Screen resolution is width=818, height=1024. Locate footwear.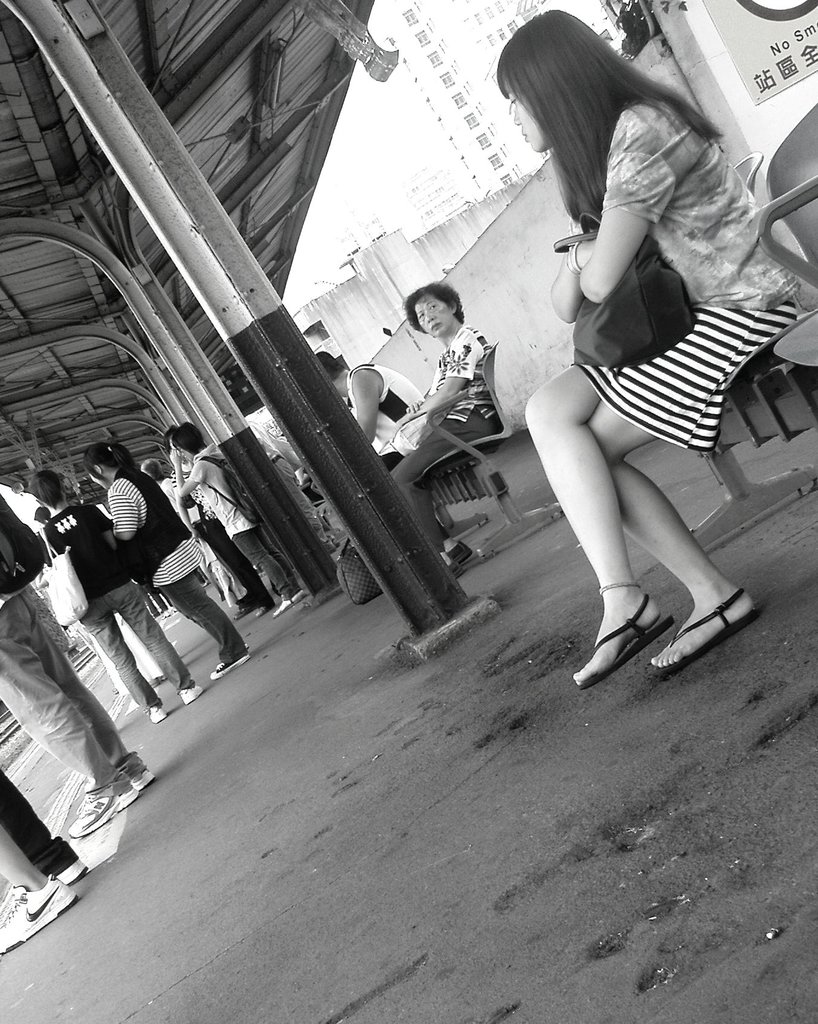
x1=0, y1=865, x2=65, y2=956.
